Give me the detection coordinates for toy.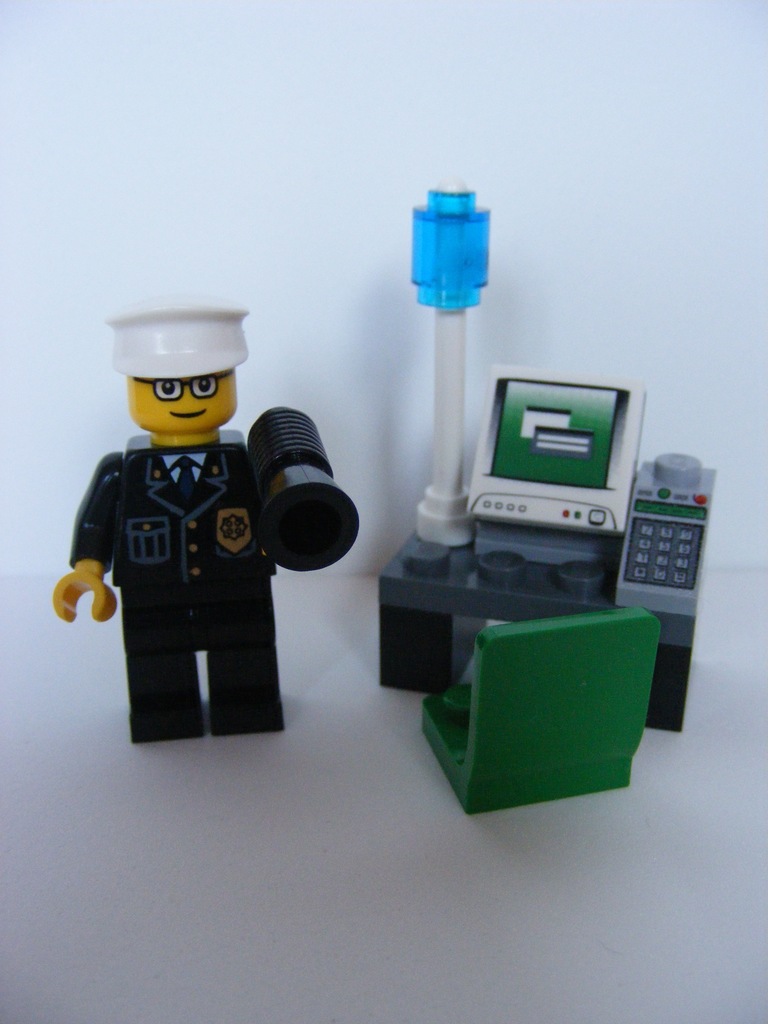
<region>61, 289, 349, 770</region>.
